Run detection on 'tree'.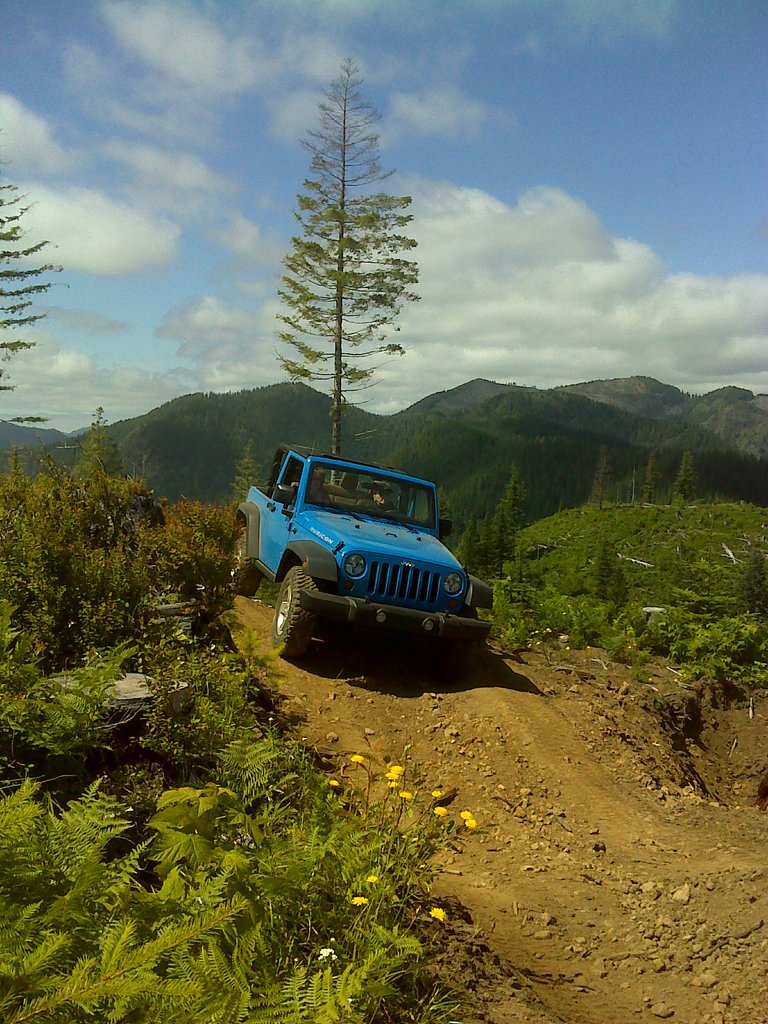
Result: select_region(0, 150, 58, 417).
